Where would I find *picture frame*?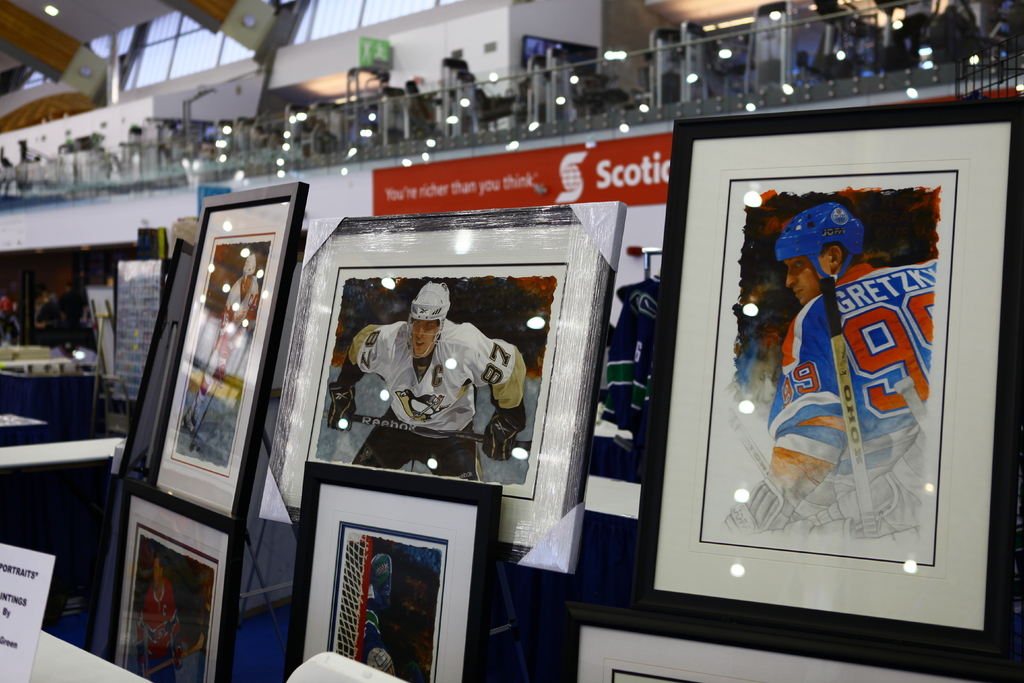
At bbox(627, 79, 1003, 647).
